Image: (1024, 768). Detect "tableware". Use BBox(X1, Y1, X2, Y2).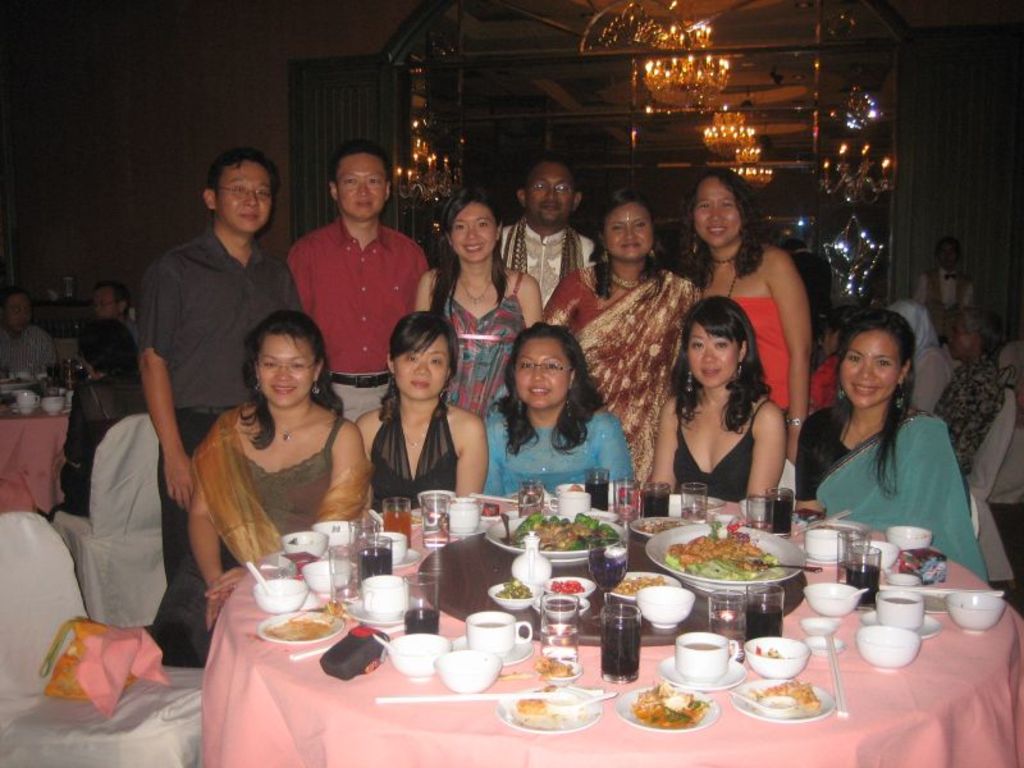
BBox(330, 545, 361, 604).
